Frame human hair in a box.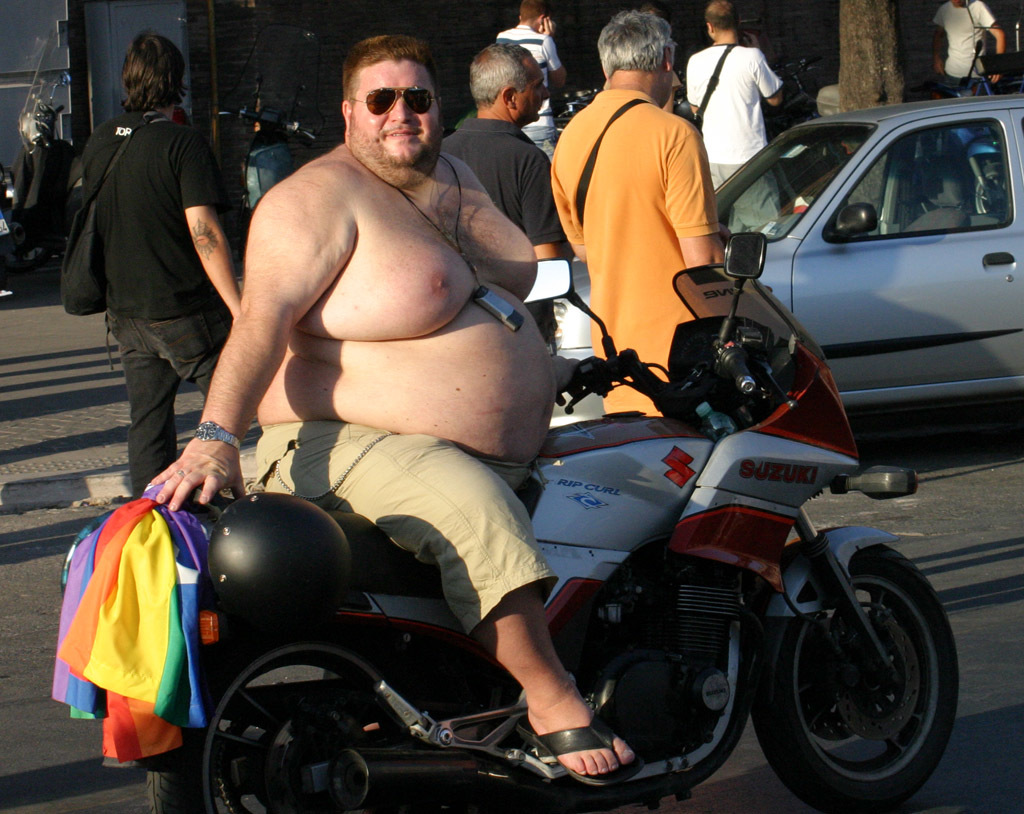
(x1=339, y1=33, x2=440, y2=118).
